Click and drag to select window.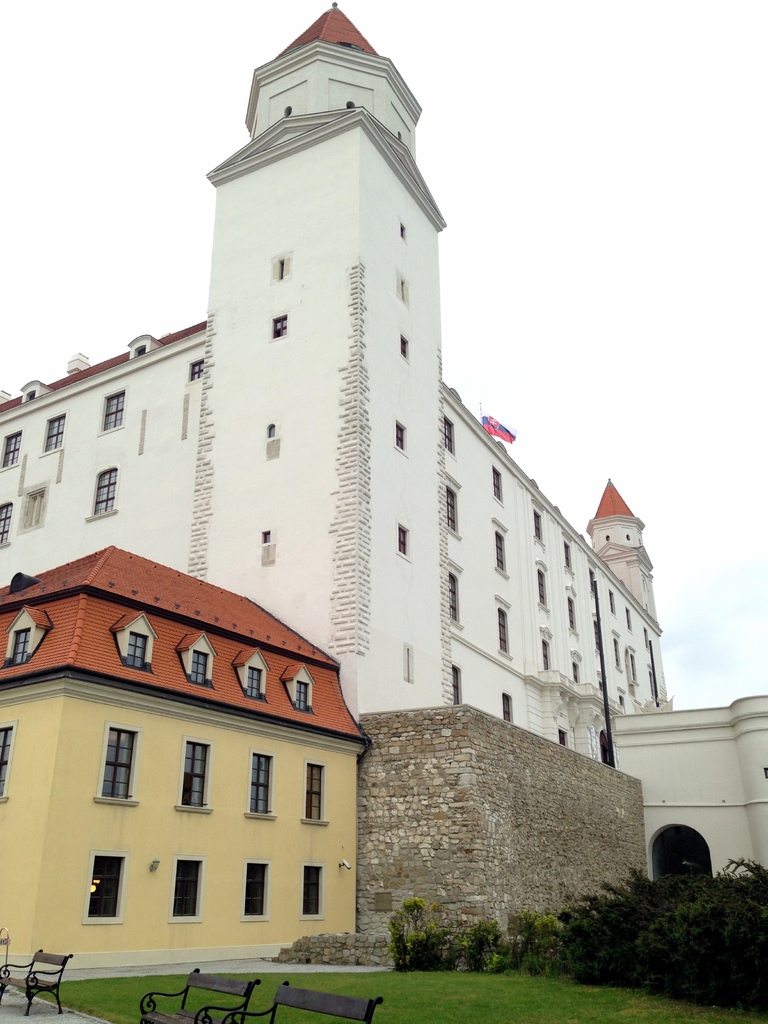
Selection: rect(532, 570, 549, 599).
